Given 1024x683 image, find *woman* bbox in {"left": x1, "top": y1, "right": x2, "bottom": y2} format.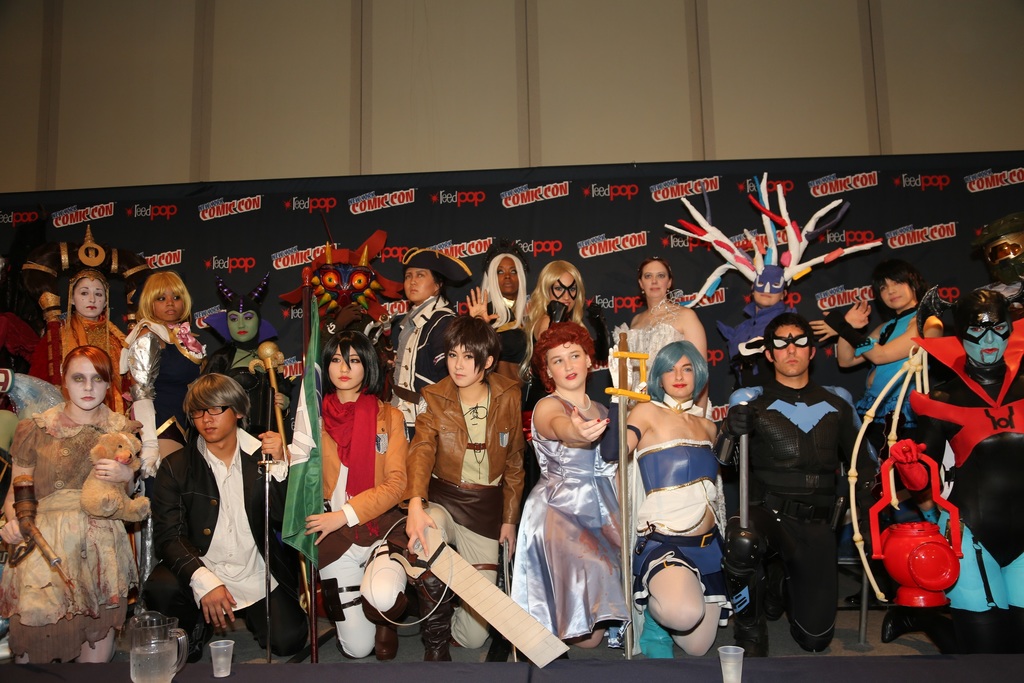
{"left": 808, "top": 264, "right": 943, "bottom": 605}.
